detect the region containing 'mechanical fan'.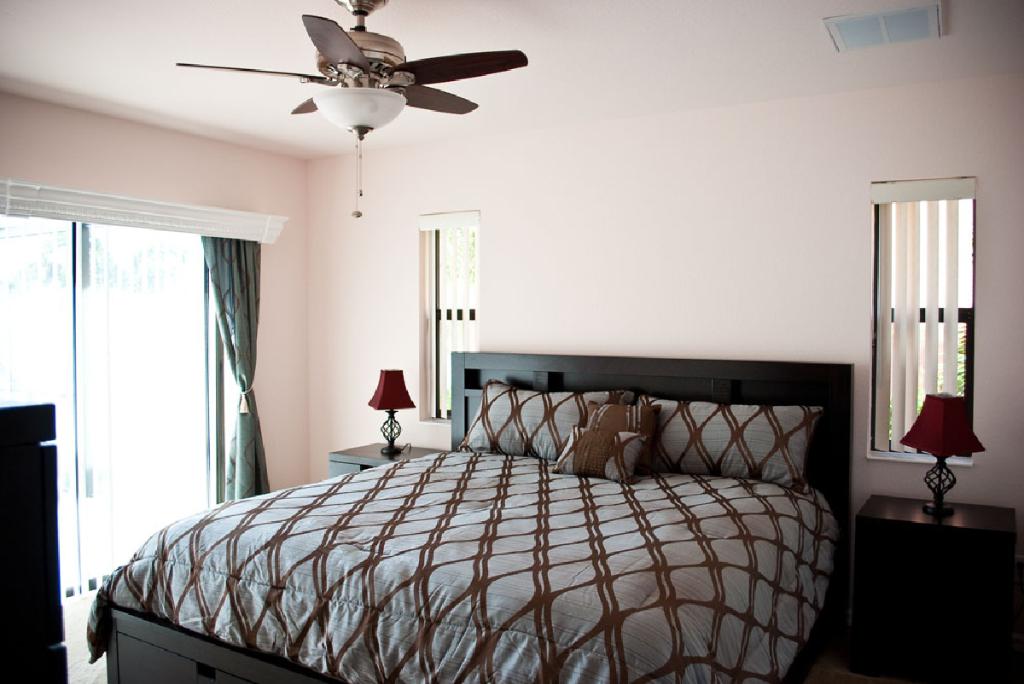
bbox=(178, 0, 532, 217).
